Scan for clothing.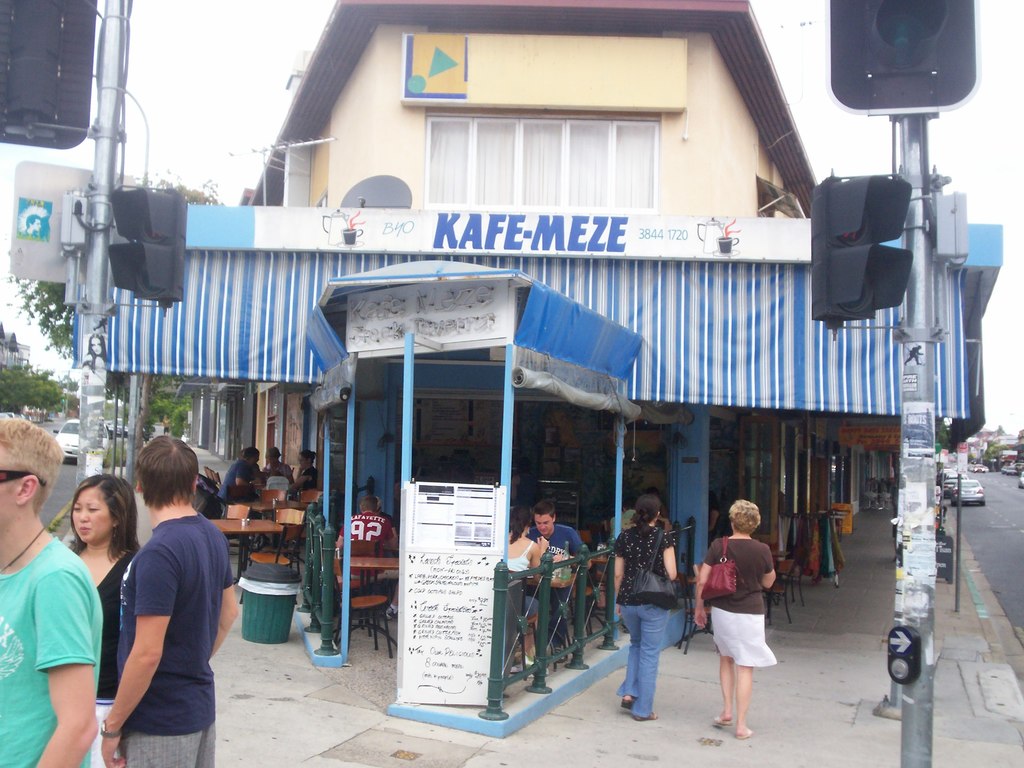
Scan result: [100,536,138,704].
